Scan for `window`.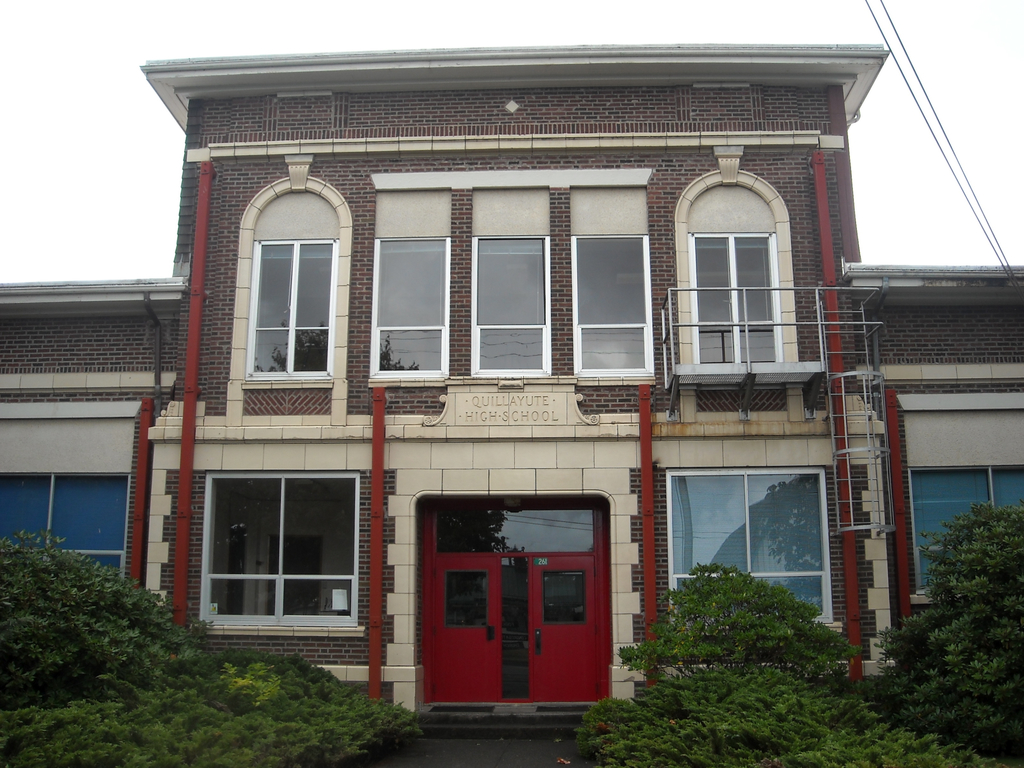
Scan result: (0, 476, 143, 584).
